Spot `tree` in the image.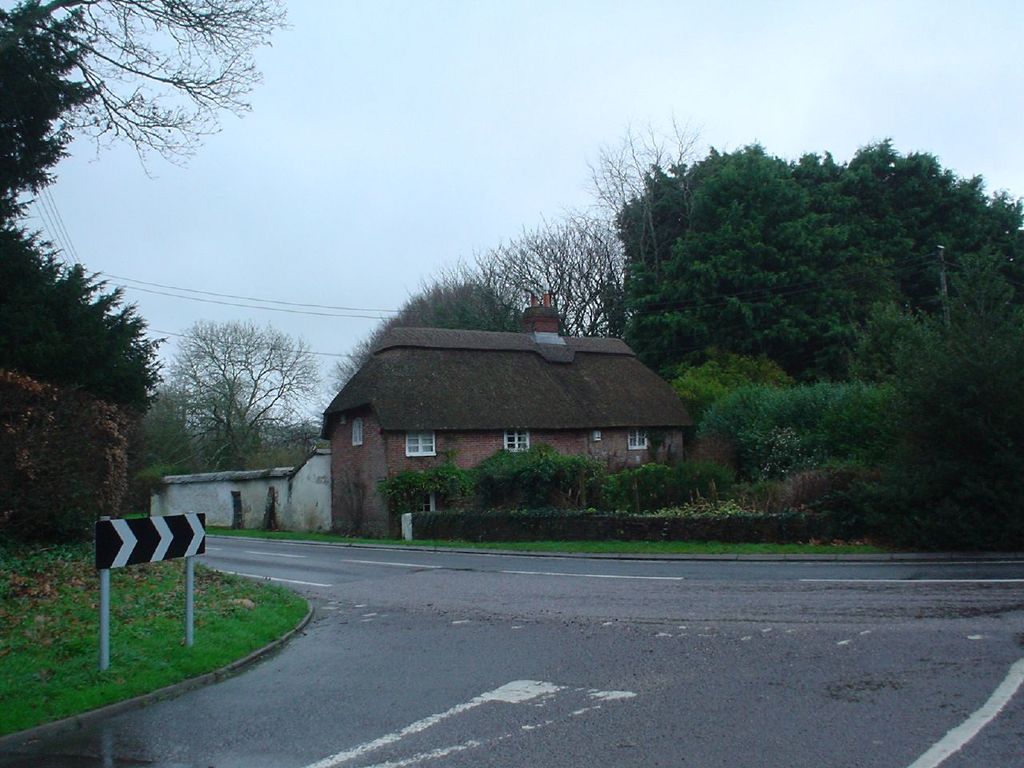
`tree` found at BBox(338, 266, 526, 356).
